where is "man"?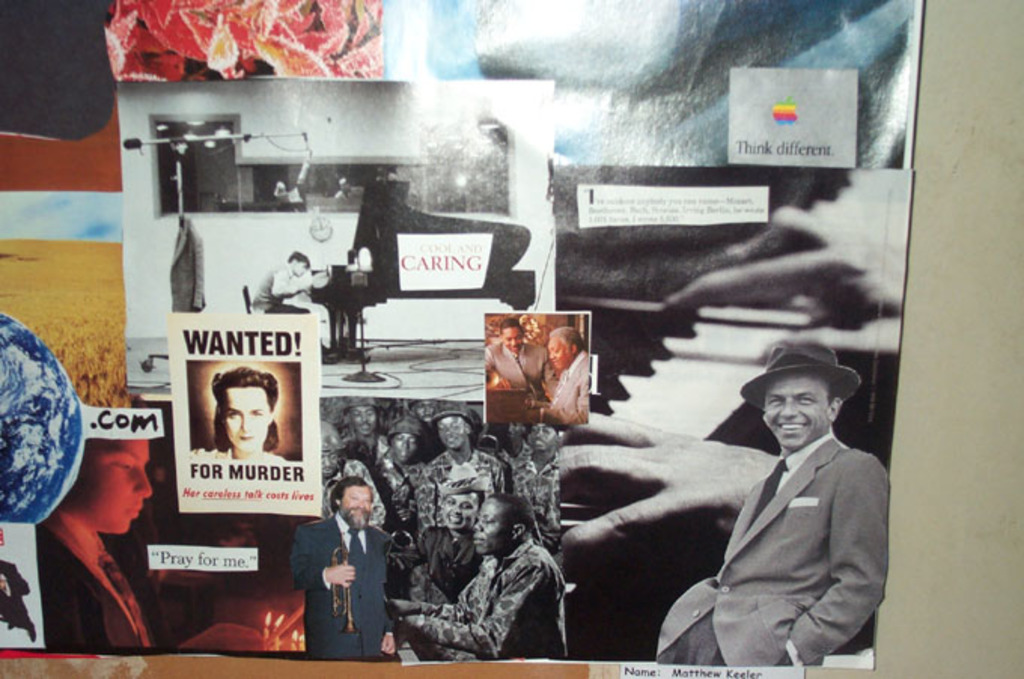
{"x1": 507, "y1": 419, "x2": 560, "y2": 554}.
